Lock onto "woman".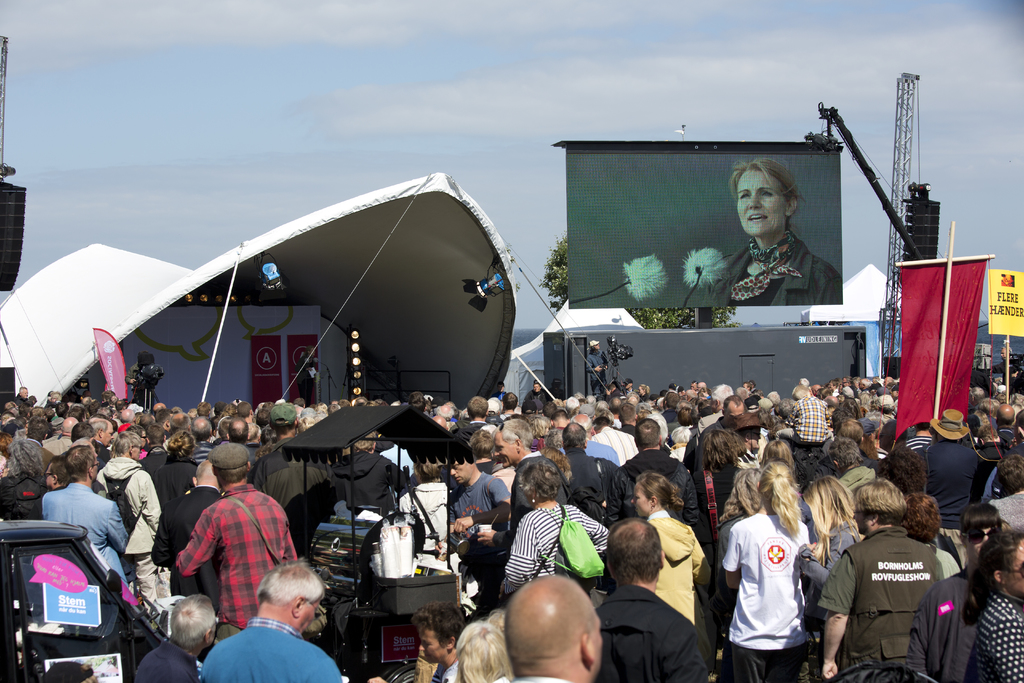
Locked: 705, 156, 840, 304.
